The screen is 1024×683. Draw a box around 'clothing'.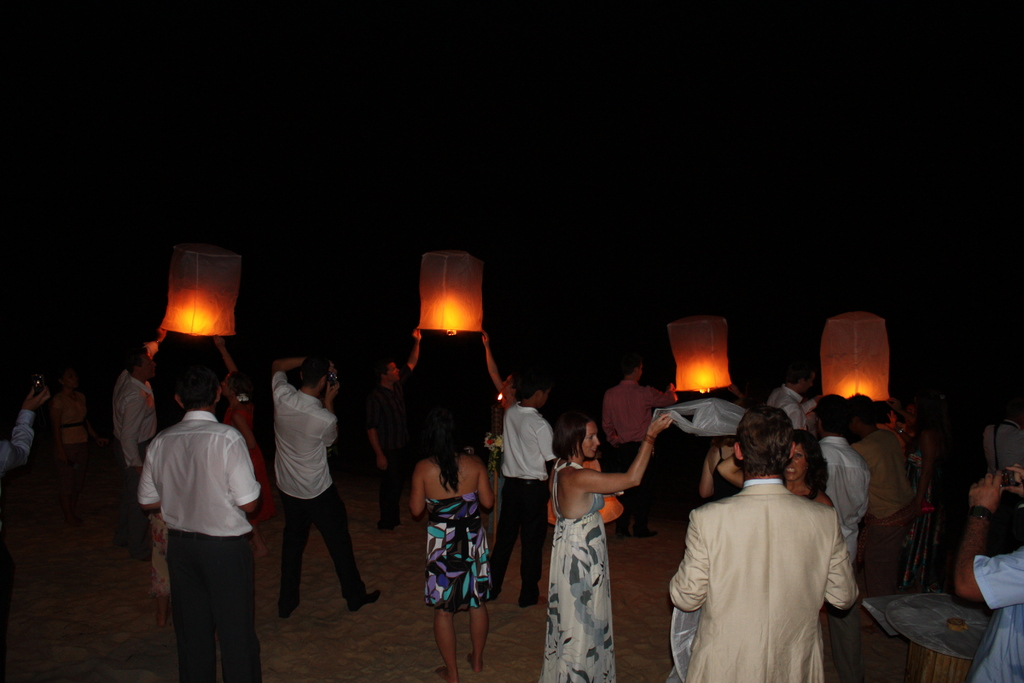
pyautogui.locateOnScreen(971, 539, 1023, 682).
